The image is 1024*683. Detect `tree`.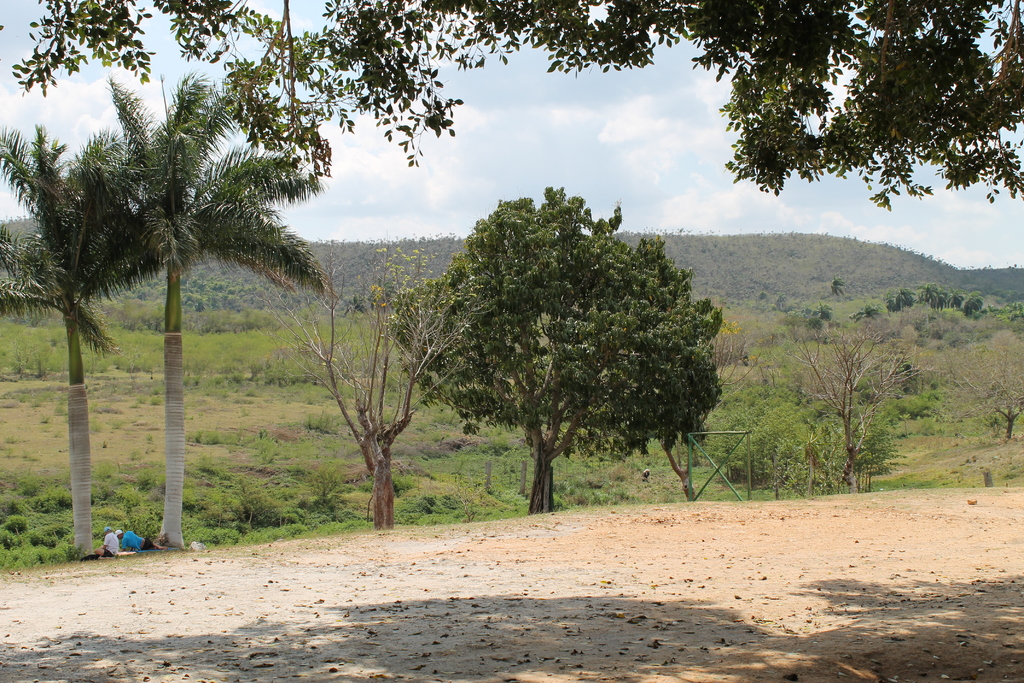
Detection: 166/231/366/316.
